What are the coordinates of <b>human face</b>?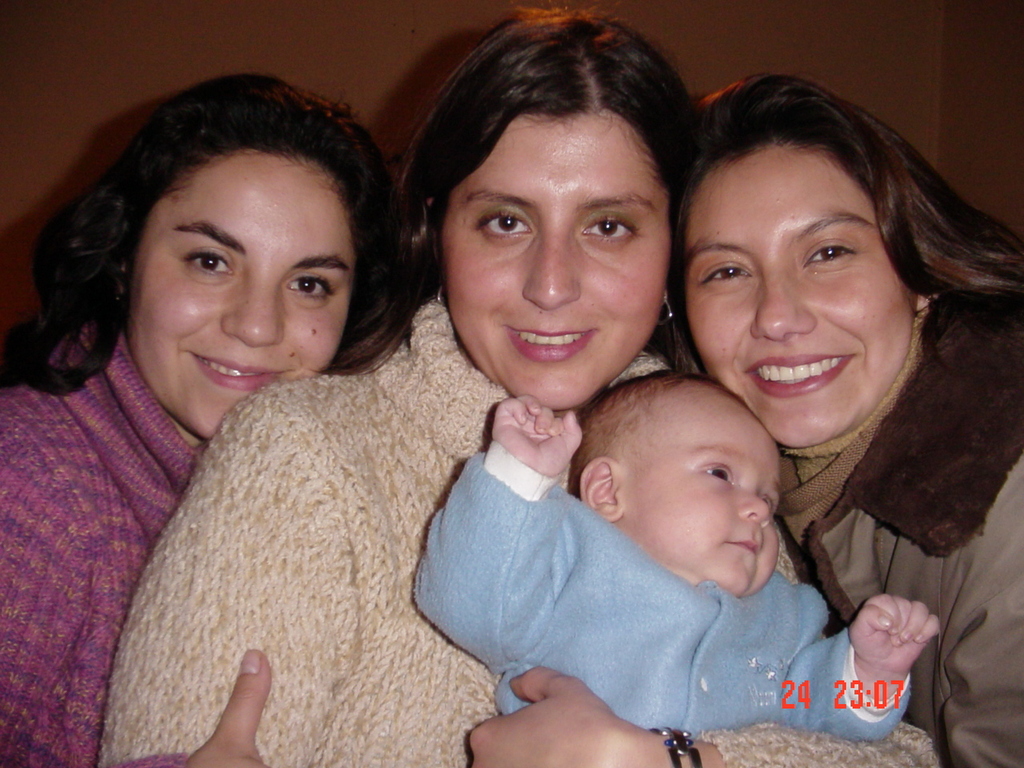
<region>437, 102, 673, 410</region>.
